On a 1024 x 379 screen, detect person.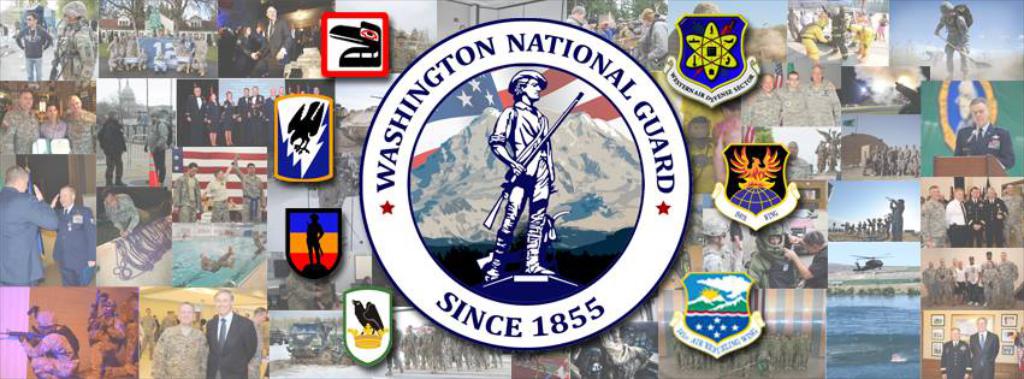
bbox=(484, 67, 558, 285).
